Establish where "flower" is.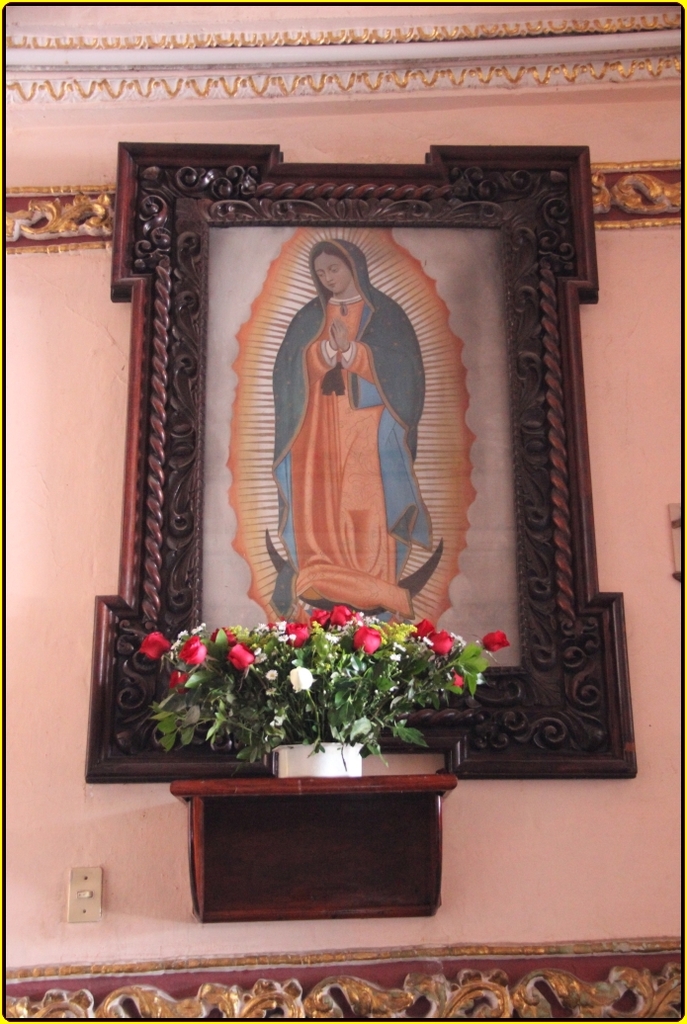
Established at {"x1": 169, "y1": 666, "x2": 185, "y2": 691}.
